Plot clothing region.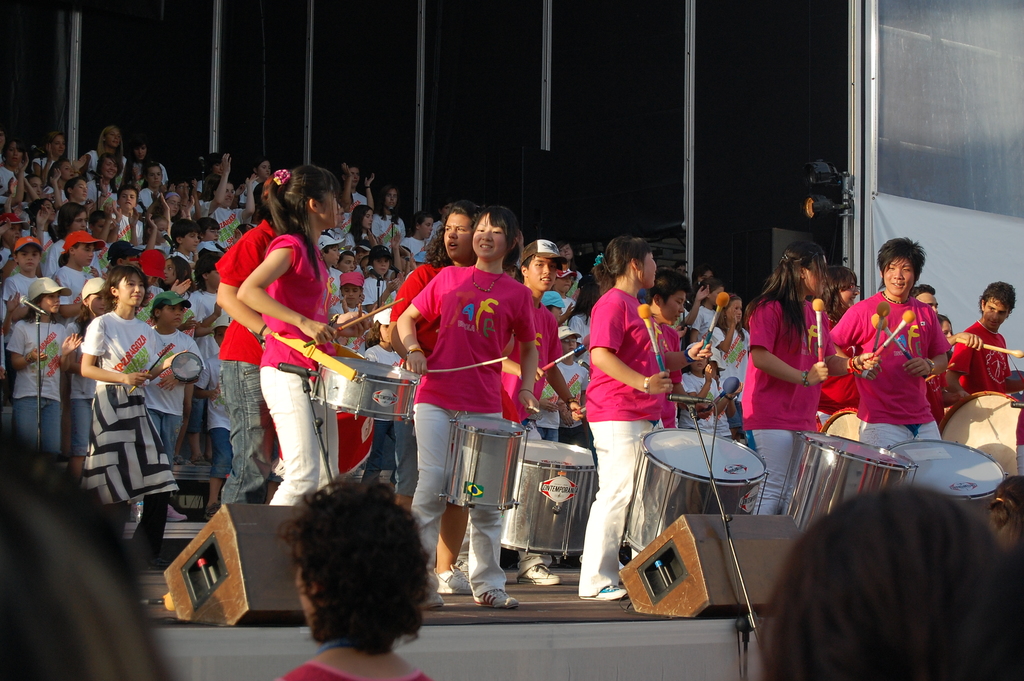
Plotted at {"x1": 552, "y1": 362, "x2": 590, "y2": 450}.
